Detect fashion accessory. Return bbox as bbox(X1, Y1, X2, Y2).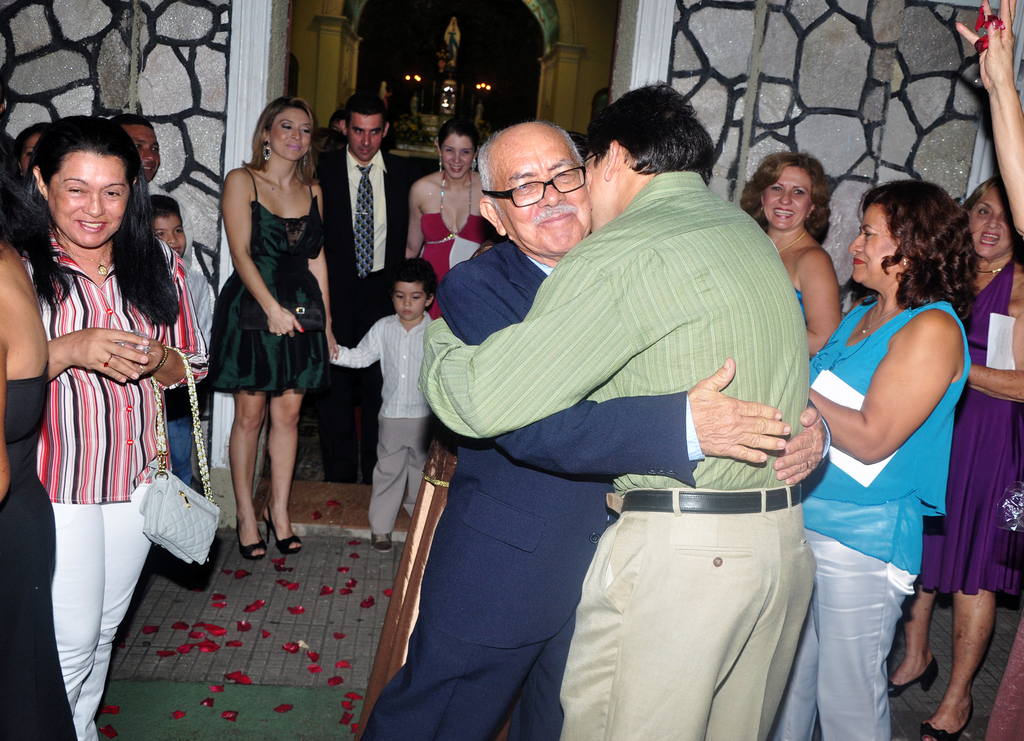
bbox(153, 342, 169, 372).
